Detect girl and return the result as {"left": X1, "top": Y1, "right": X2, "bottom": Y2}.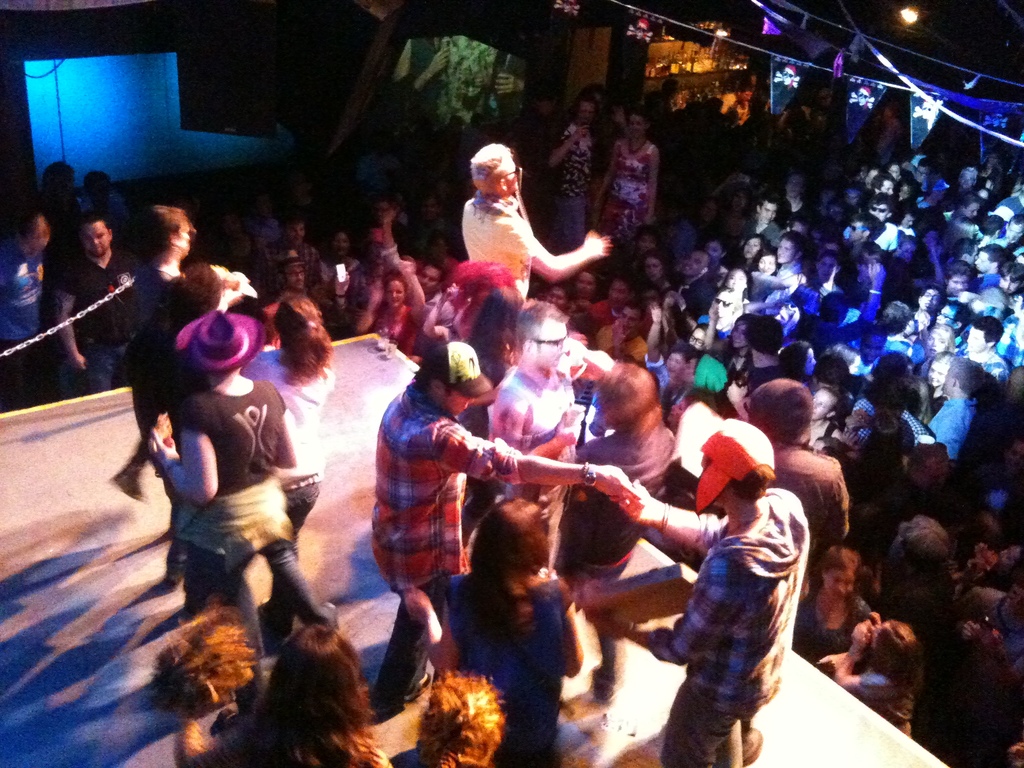
{"left": 324, "top": 227, "right": 362, "bottom": 307}.
